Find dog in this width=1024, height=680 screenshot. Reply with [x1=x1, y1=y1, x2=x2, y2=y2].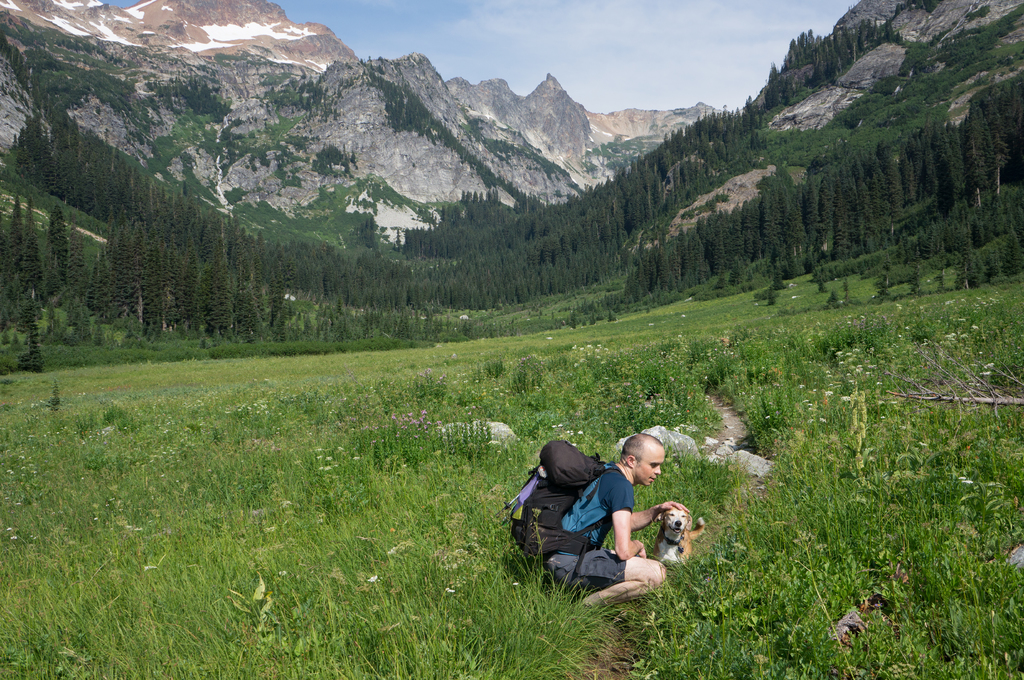
[x1=651, y1=510, x2=706, y2=572].
